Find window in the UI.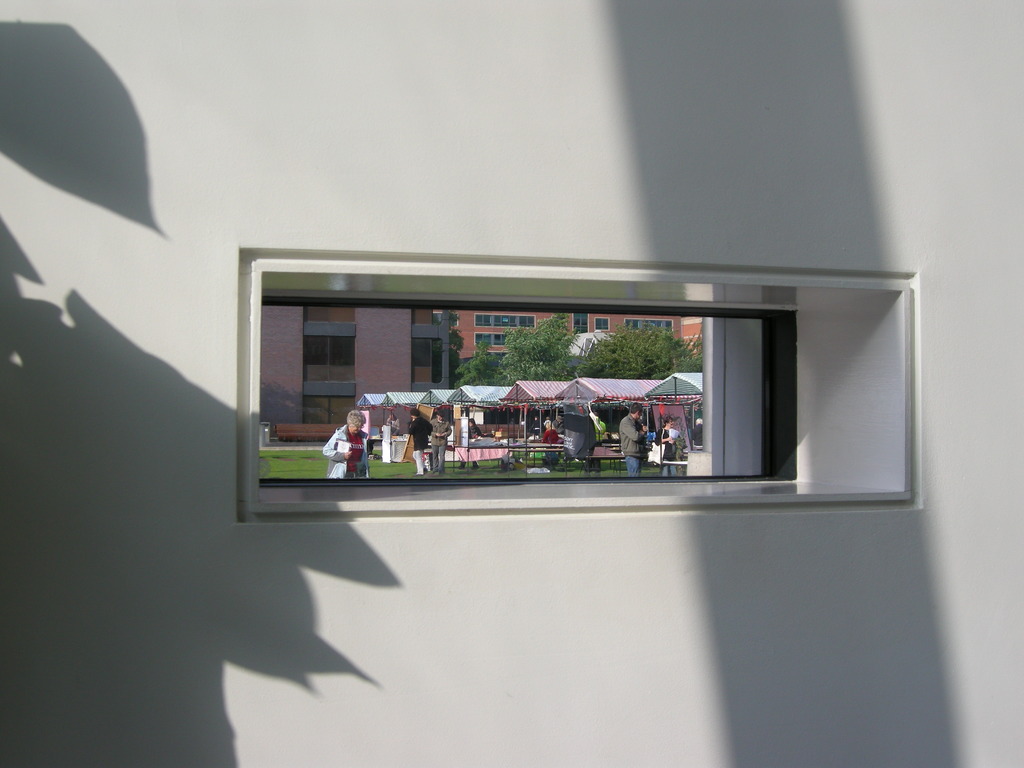
UI element at locate(411, 342, 441, 385).
